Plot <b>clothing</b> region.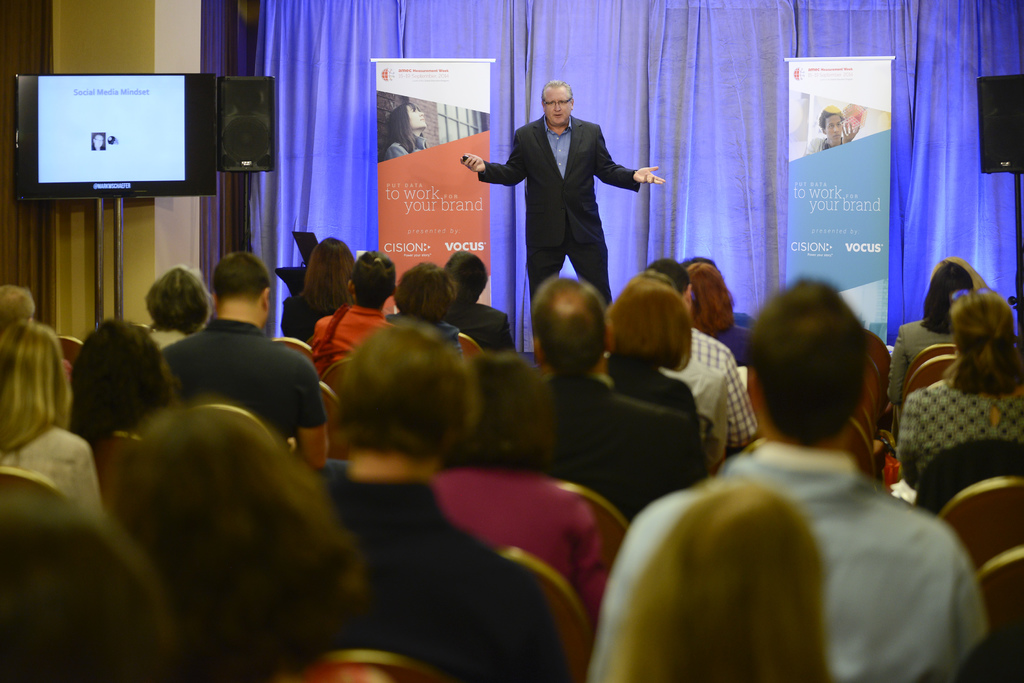
Plotted at [706, 325, 767, 366].
